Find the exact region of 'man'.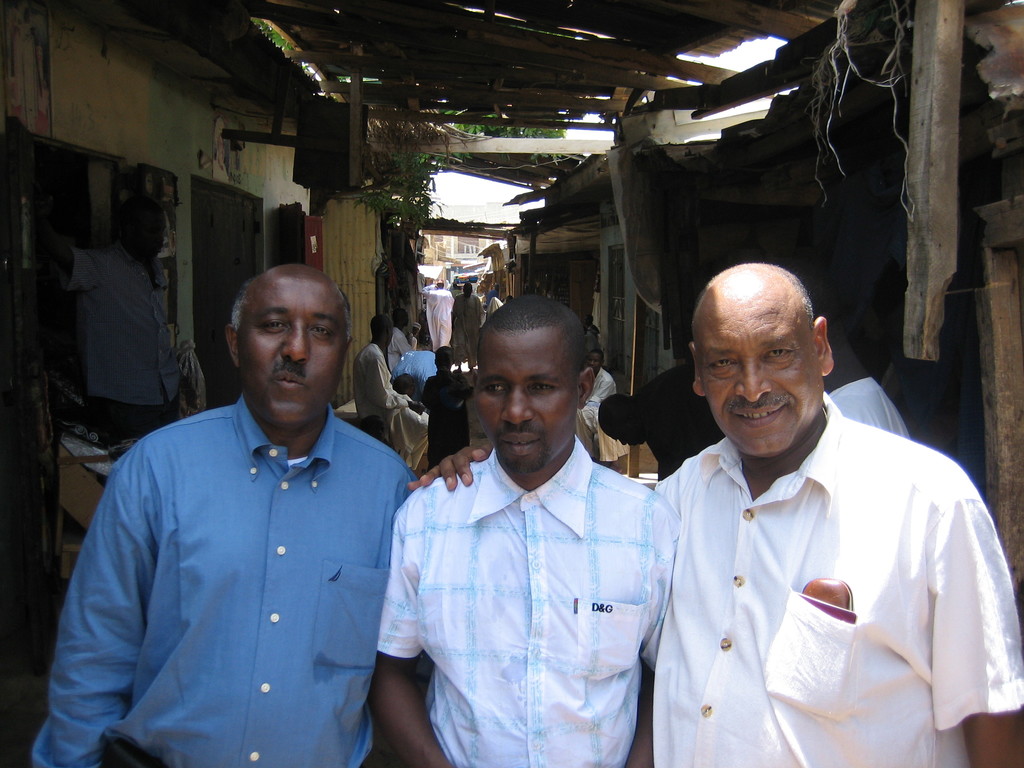
Exact region: (375, 295, 682, 767).
